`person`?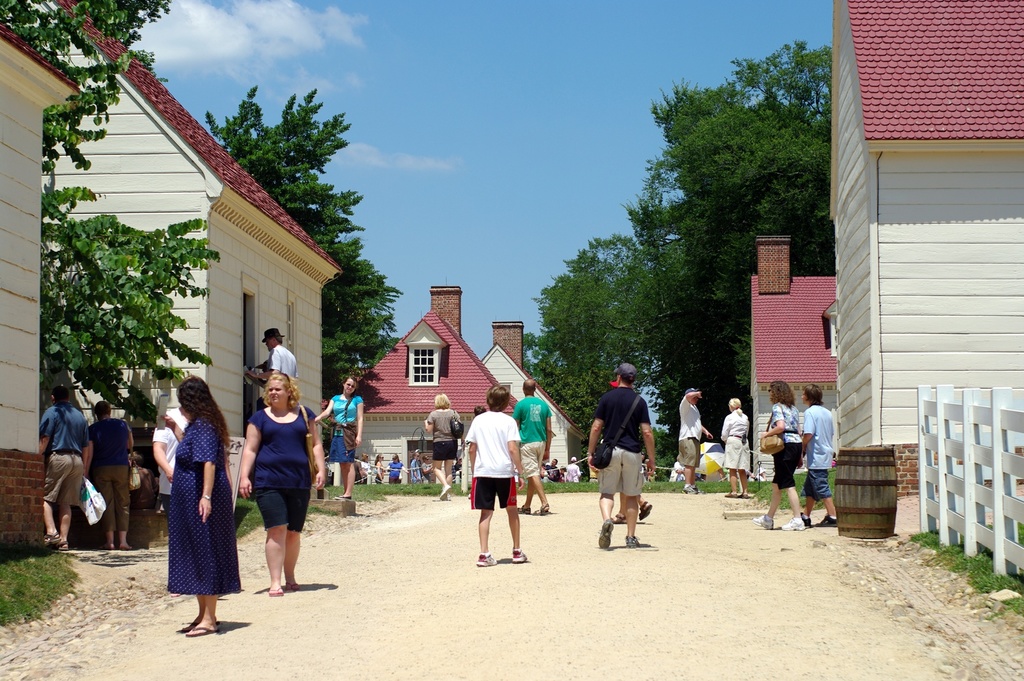
bbox=(512, 376, 552, 516)
